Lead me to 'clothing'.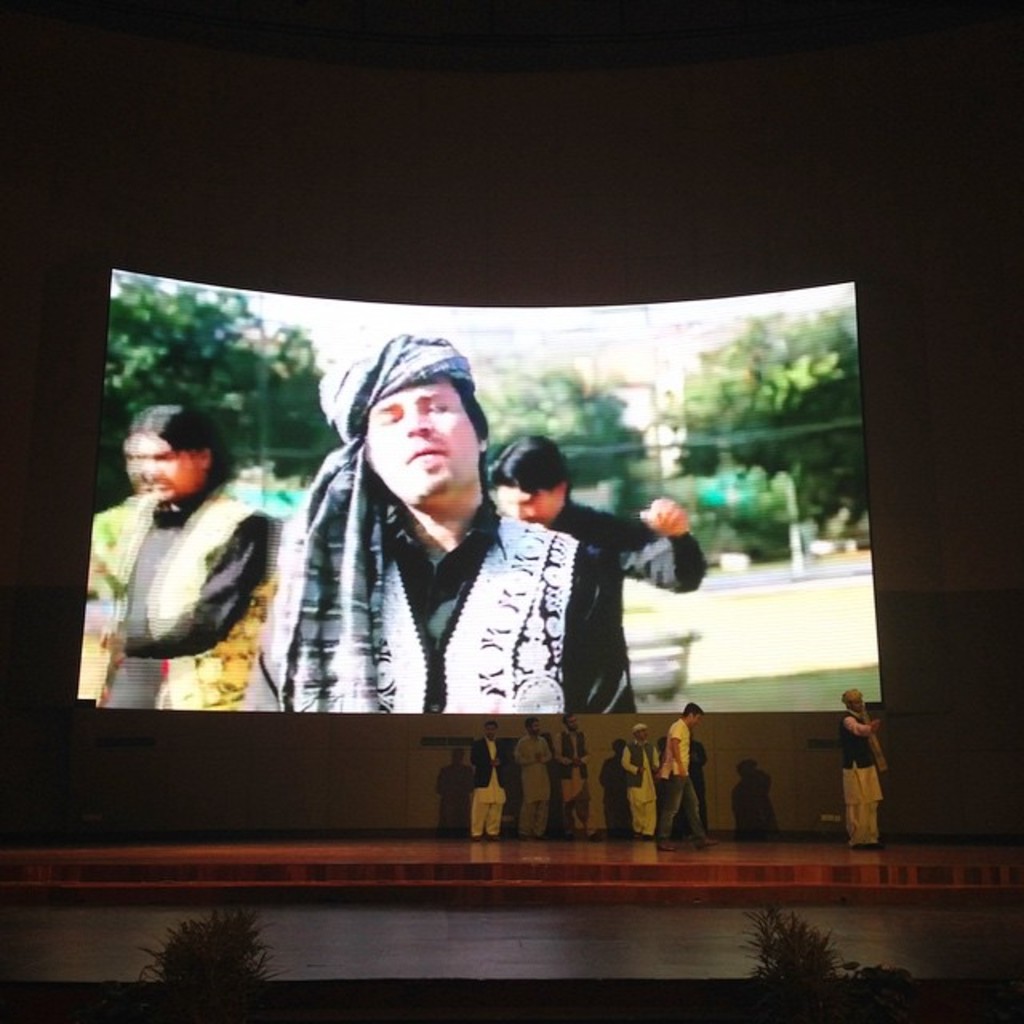
Lead to 94:486:290:704.
